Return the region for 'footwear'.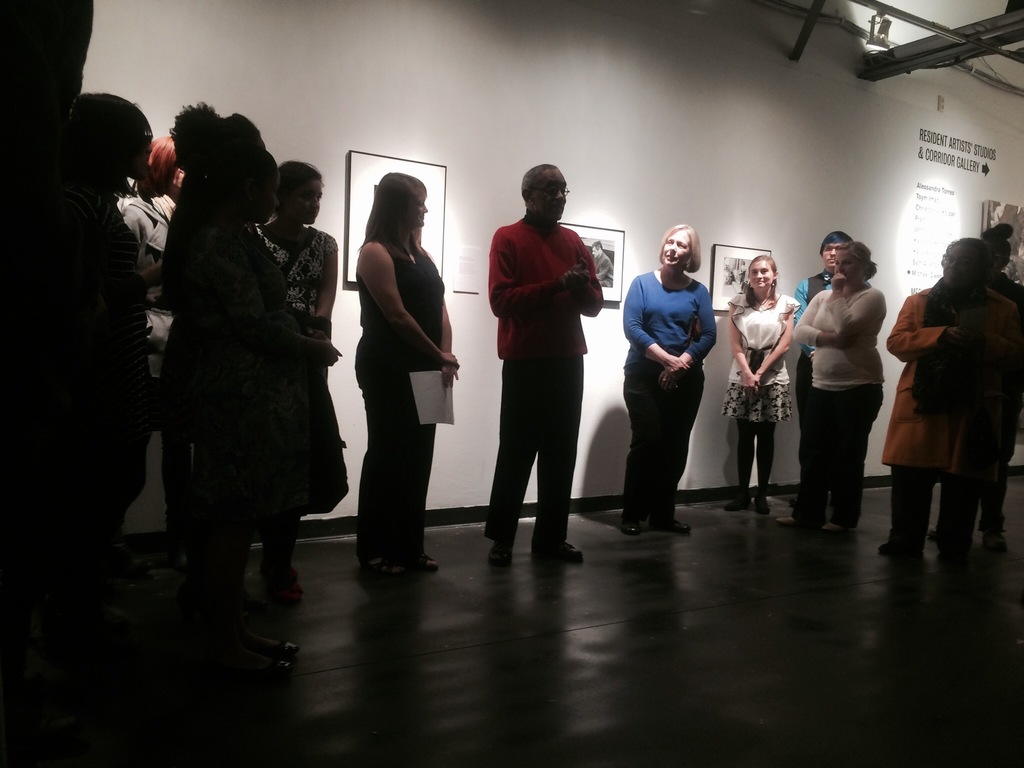
bbox(879, 533, 923, 567).
